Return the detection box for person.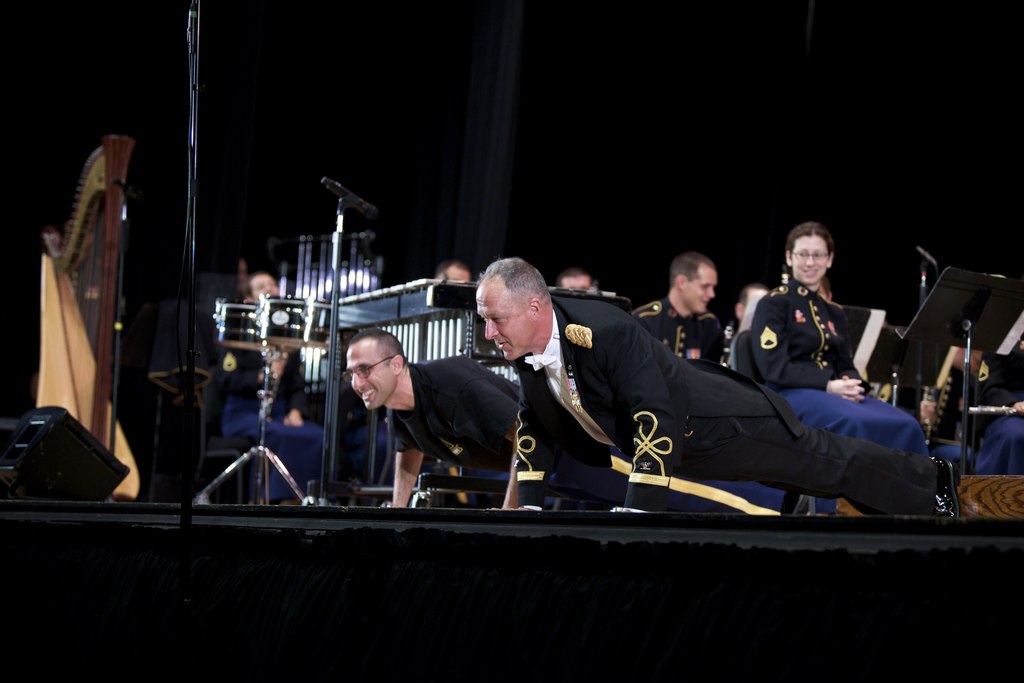
bbox=[634, 248, 723, 367].
